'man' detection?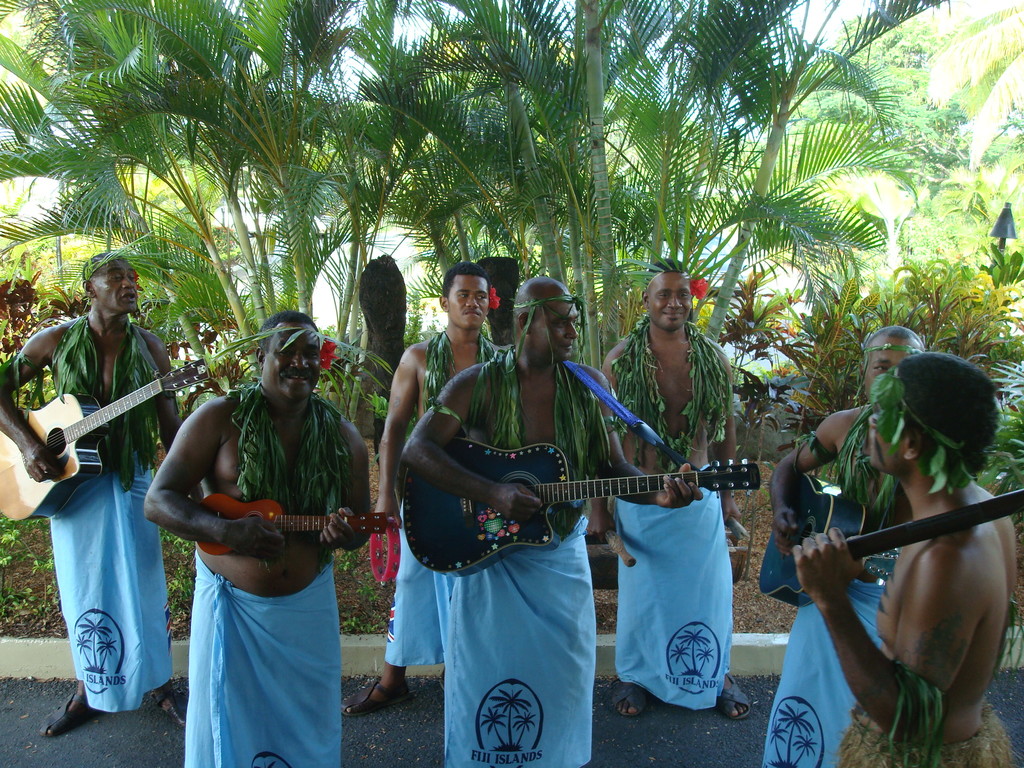
l=591, t=258, r=744, b=732
